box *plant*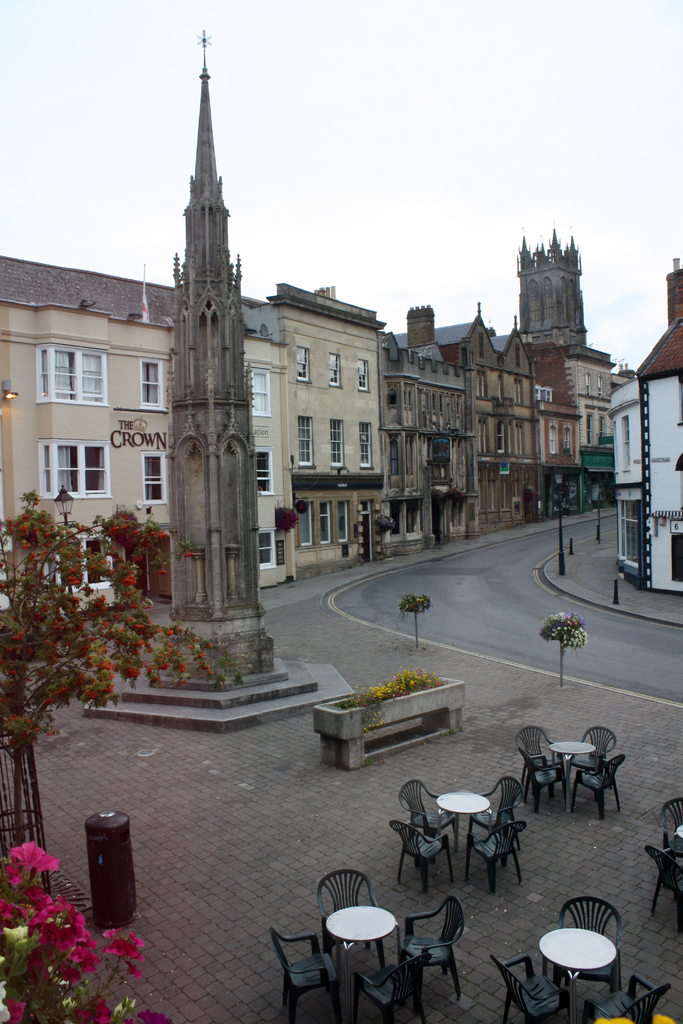
540, 608, 595, 687
